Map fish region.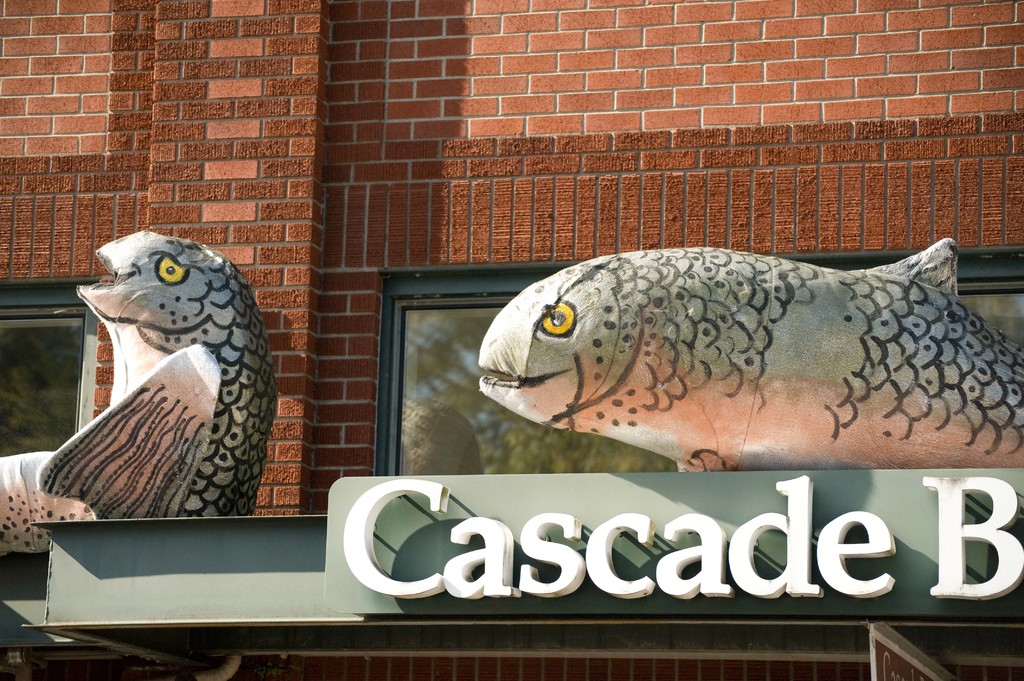
Mapped to (x1=0, y1=227, x2=285, y2=556).
